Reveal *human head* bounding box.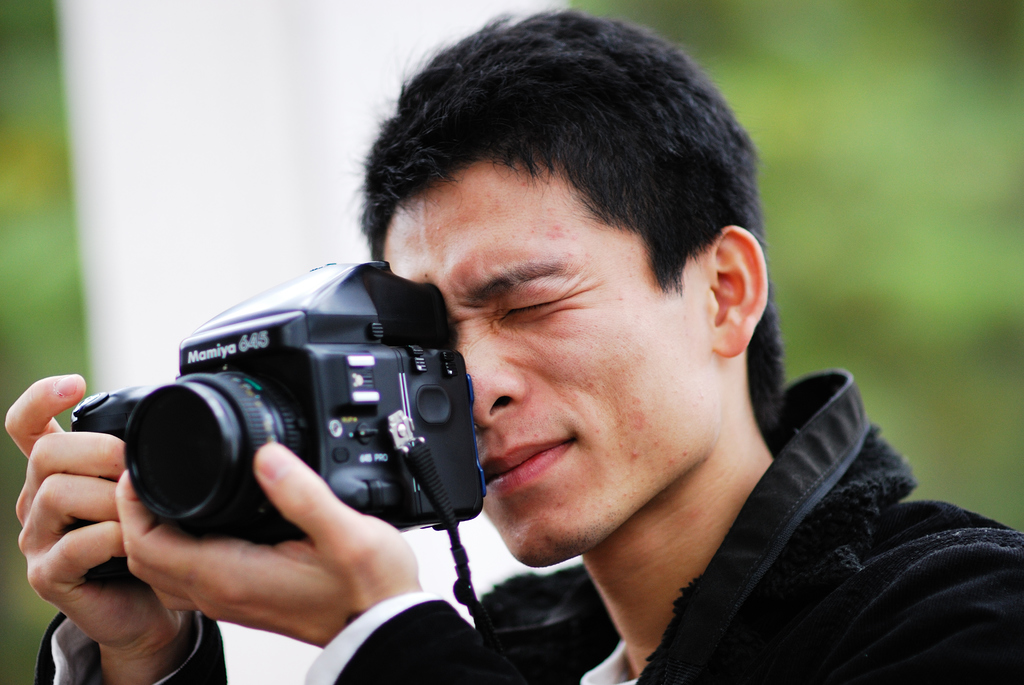
Revealed: locate(364, 28, 761, 443).
